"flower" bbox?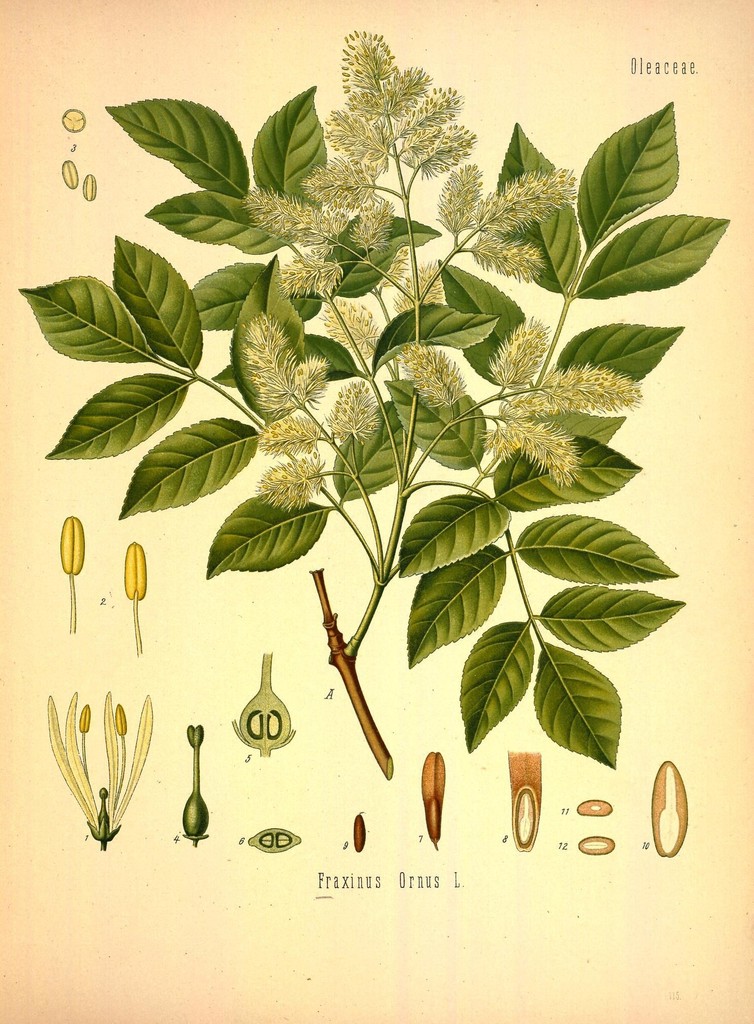
left=59, top=517, right=86, bottom=577
